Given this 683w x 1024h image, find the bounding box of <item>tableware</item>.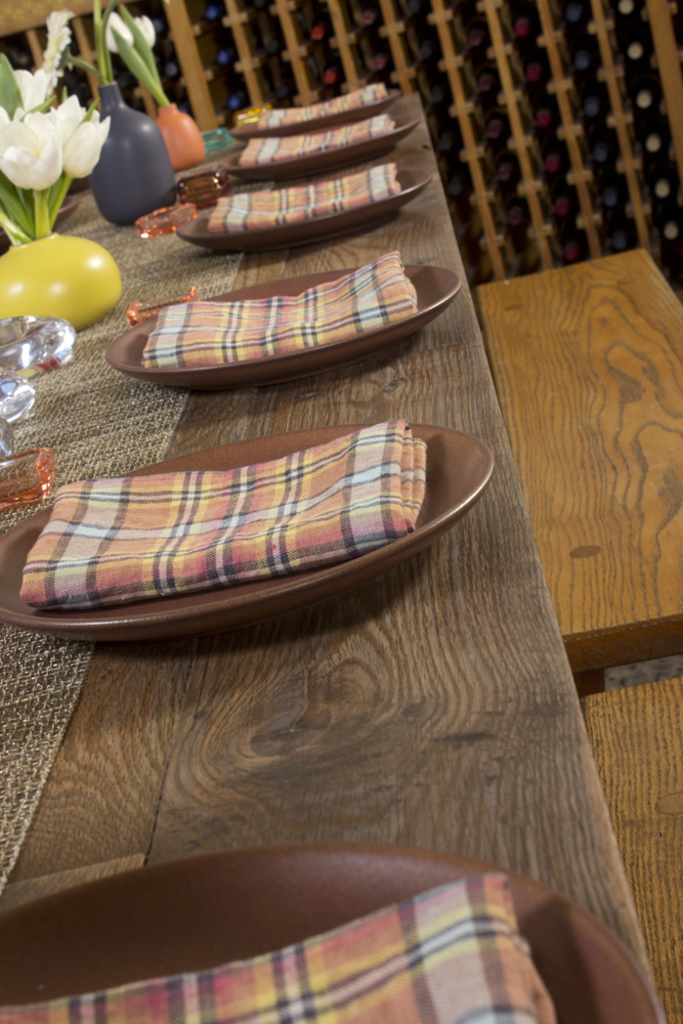
Rect(218, 119, 417, 172).
